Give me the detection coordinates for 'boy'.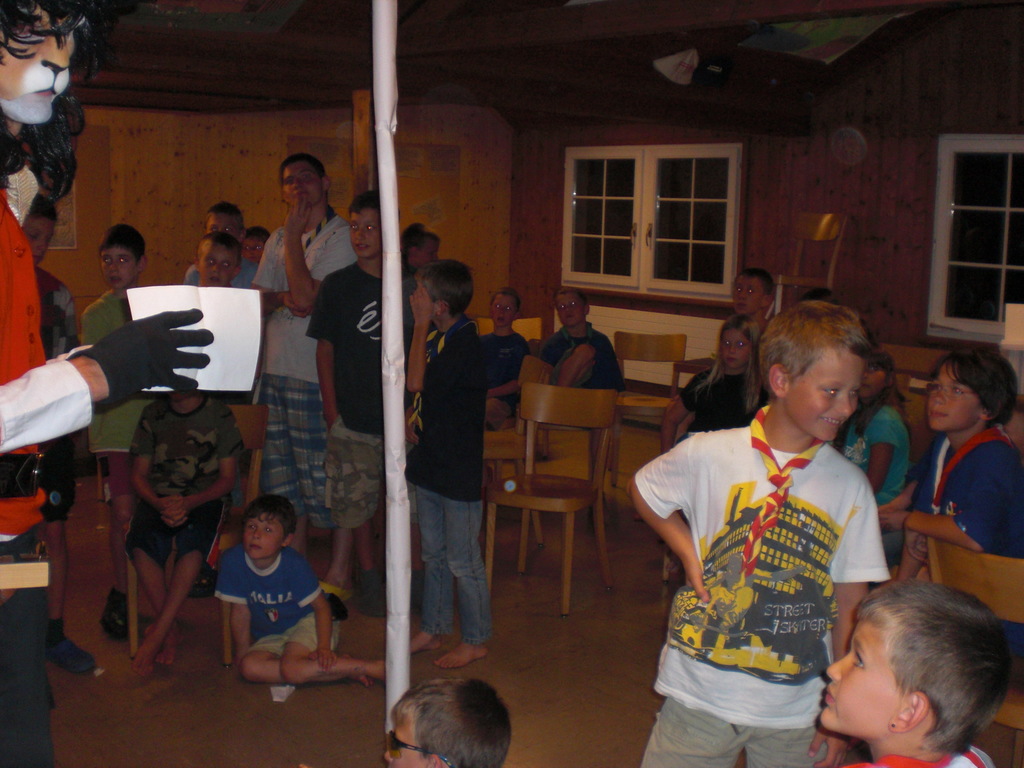
box(196, 230, 234, 284).
